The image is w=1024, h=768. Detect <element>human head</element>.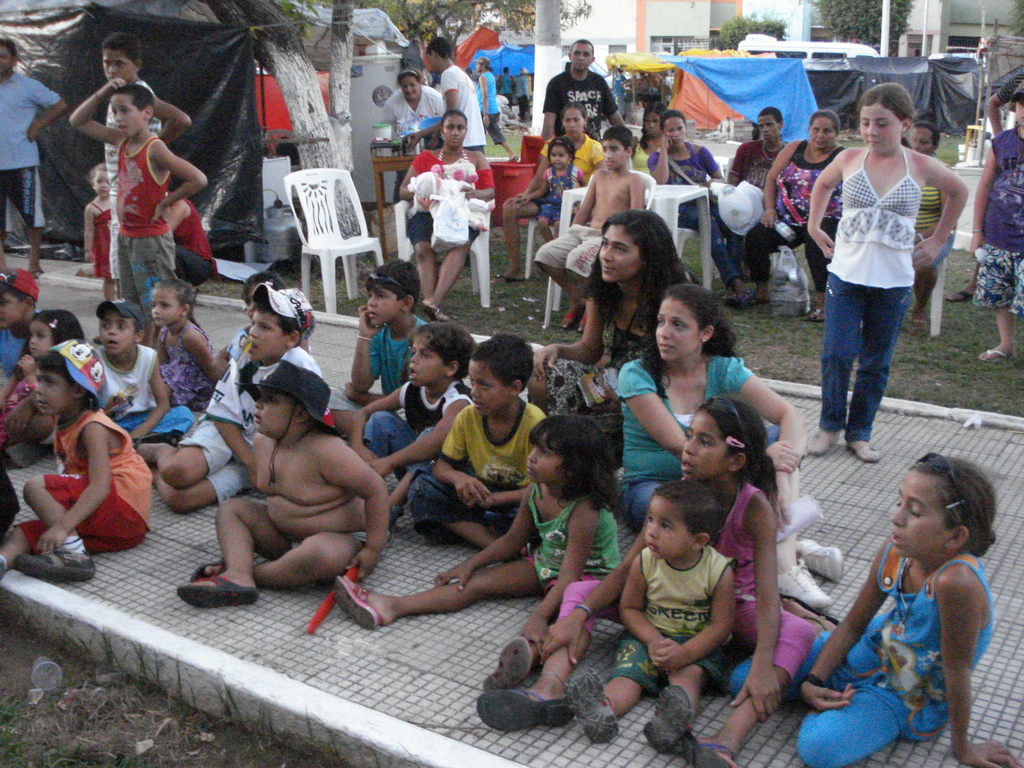
Detection: bbox=(469, 335, 531, 410).
